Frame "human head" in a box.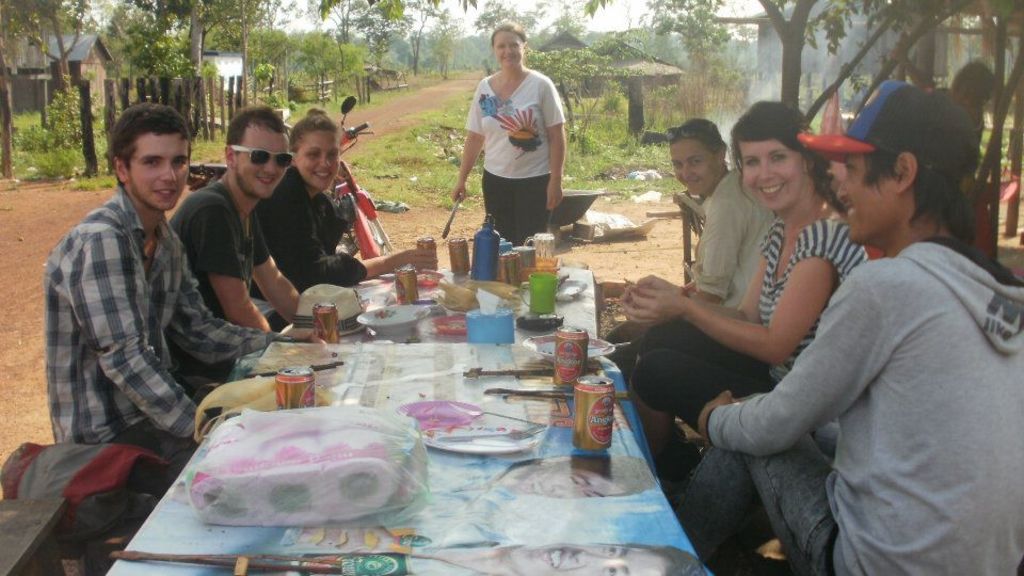
663/119/730/194.
